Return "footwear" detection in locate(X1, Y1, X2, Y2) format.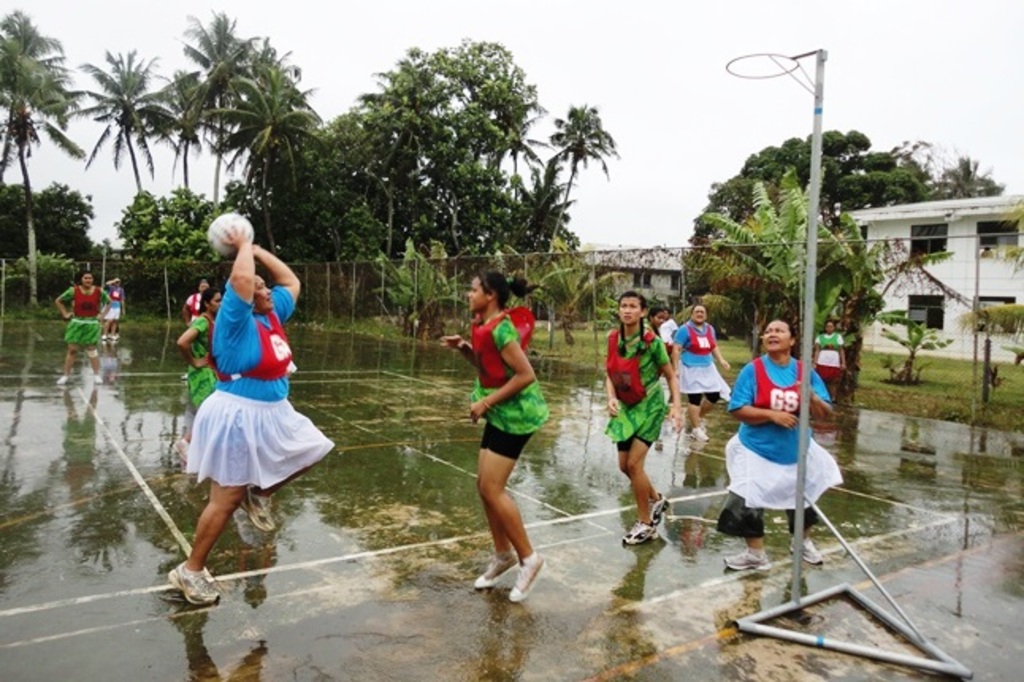
locate(723, 547, 774, 568).
